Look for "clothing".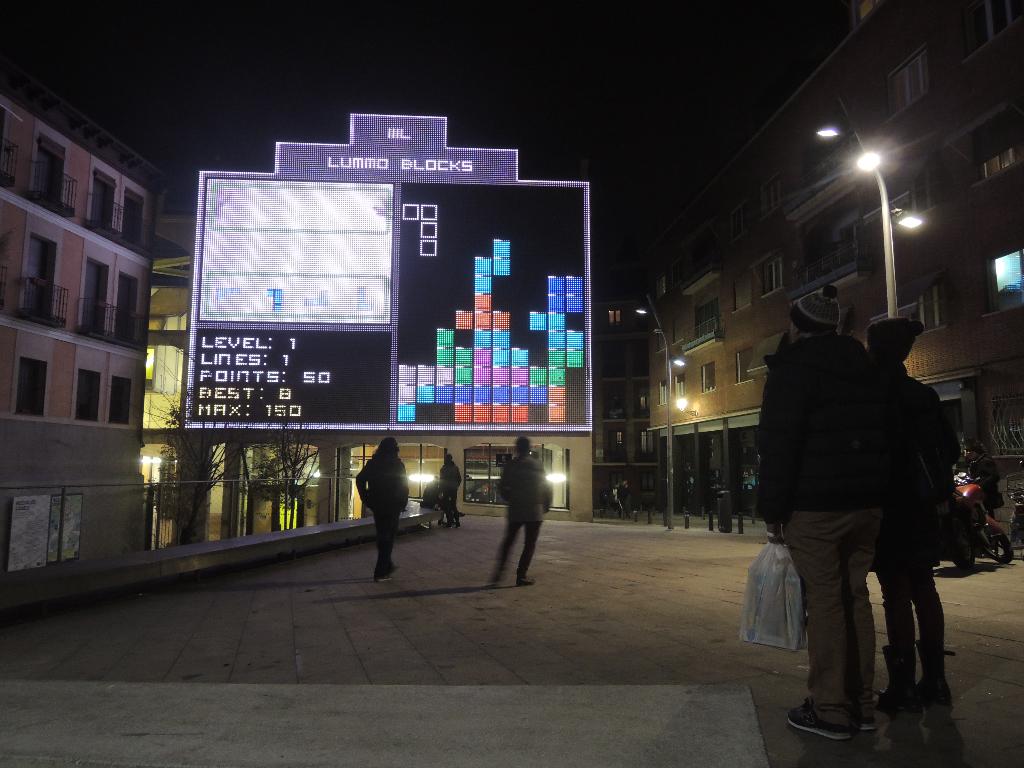
Found: [346, 438, 408, 588].
